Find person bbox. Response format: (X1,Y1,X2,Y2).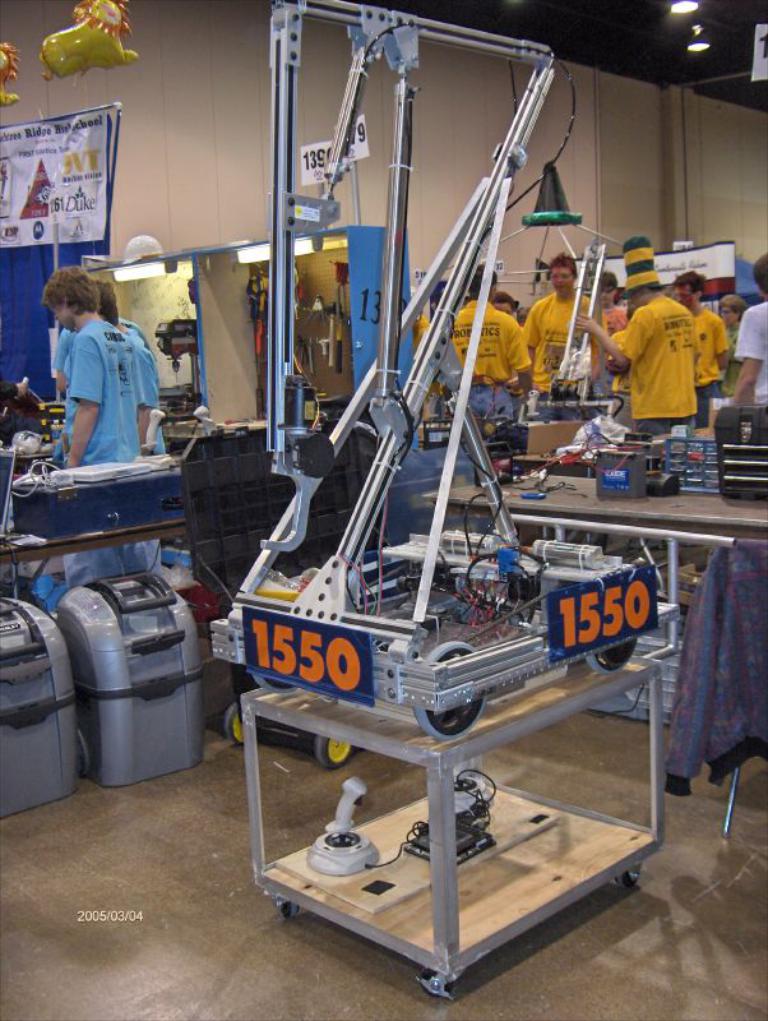
(96,279,166,567).
